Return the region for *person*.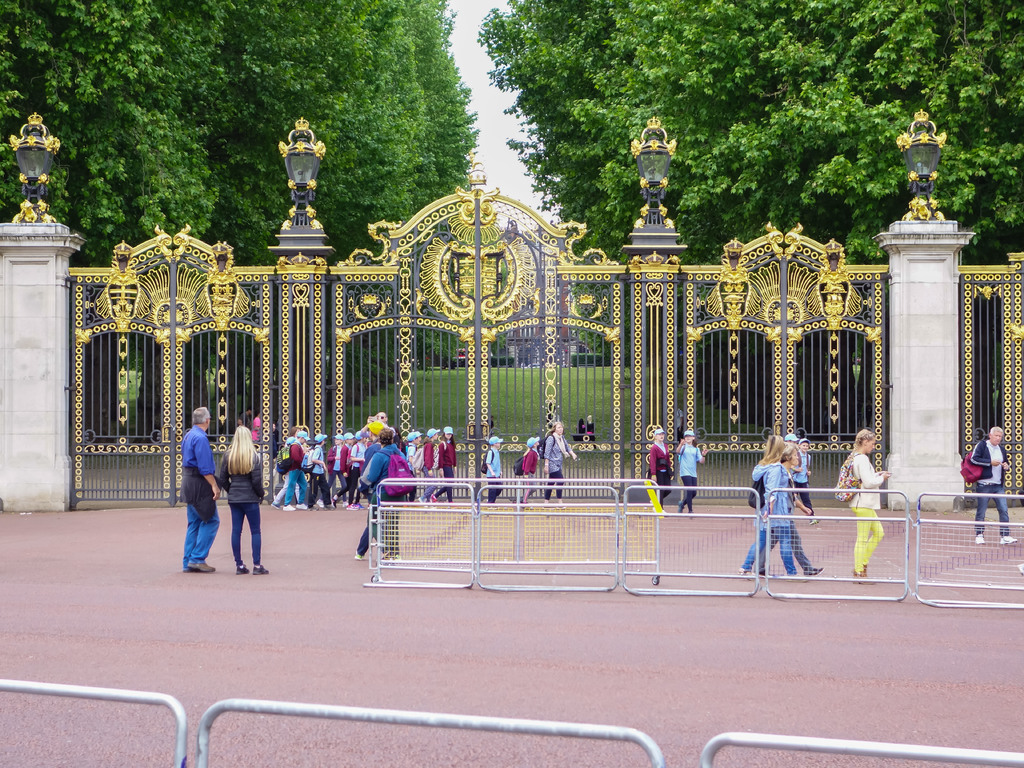
{"left": 578, "top": 412, "right": 593, "bottom": 442}.
